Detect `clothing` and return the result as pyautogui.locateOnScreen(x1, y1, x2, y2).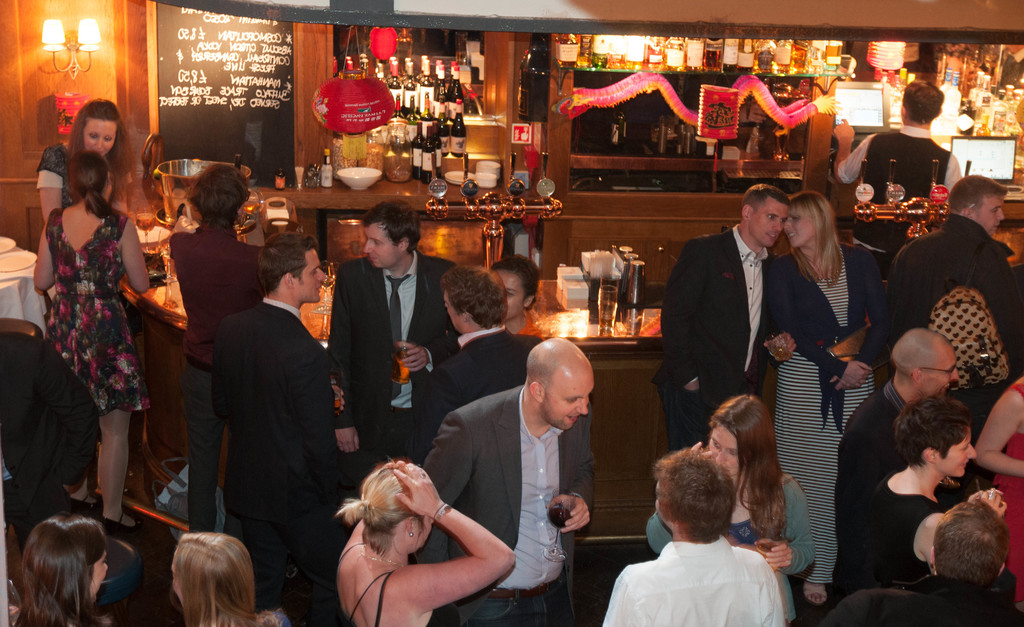
pyautogui.locateOnScreen(47, 202, 152, 417).
